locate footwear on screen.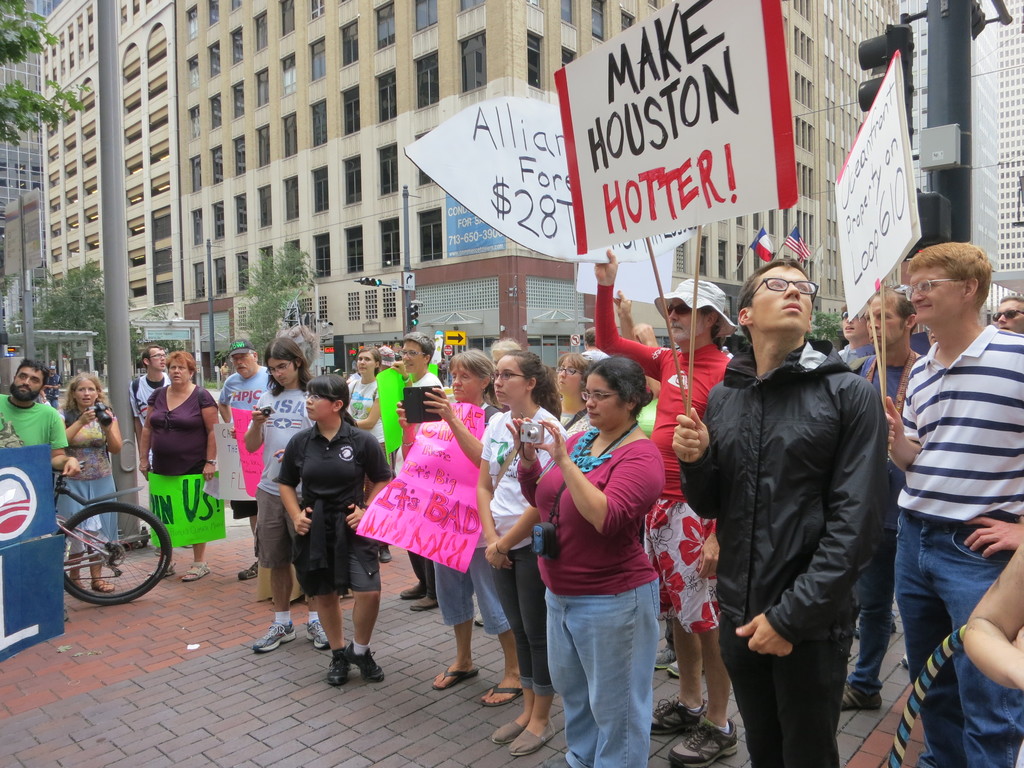
On screen at <box>253,620,299,654</box>.
